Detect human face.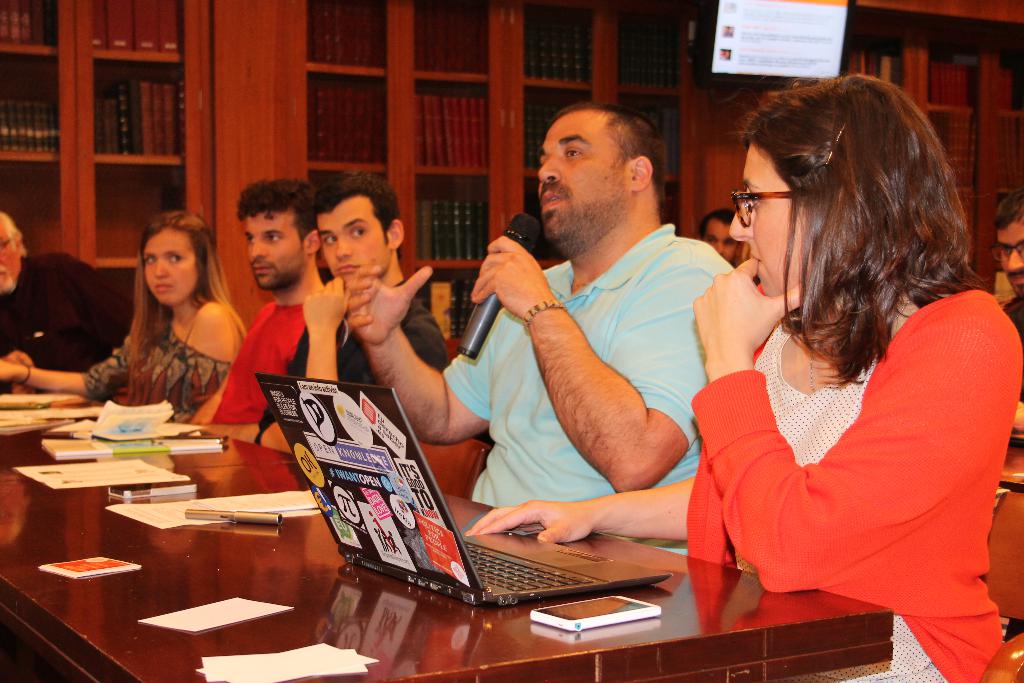
Detected at <region>0, 218, 19, 292</region>.
